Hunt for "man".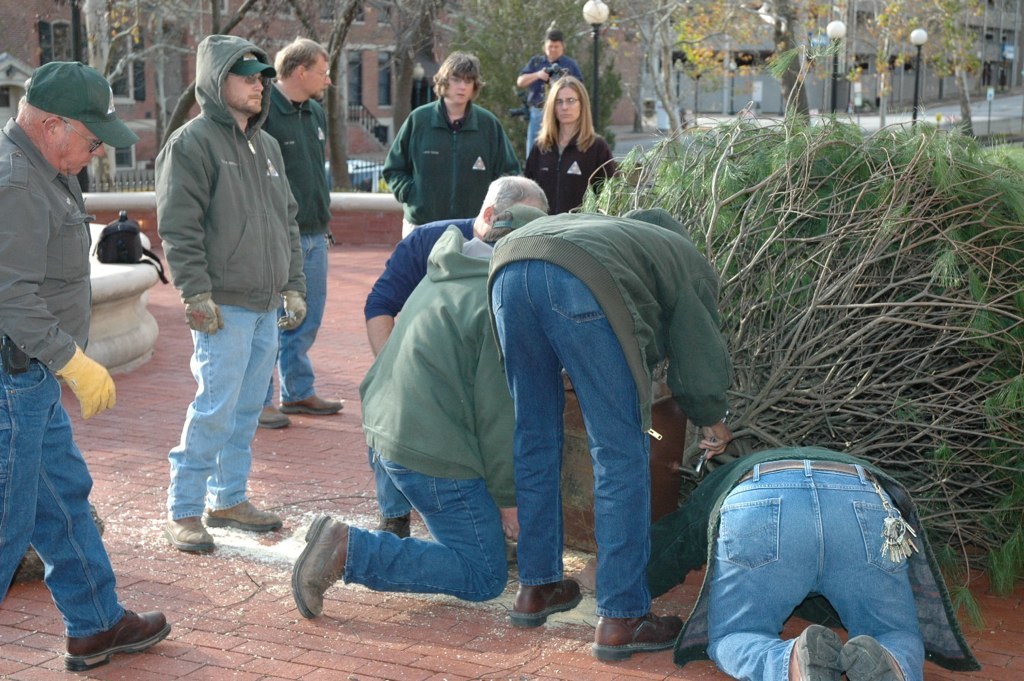
Hunted down at <region>0, 58, 180, 670</region>.
